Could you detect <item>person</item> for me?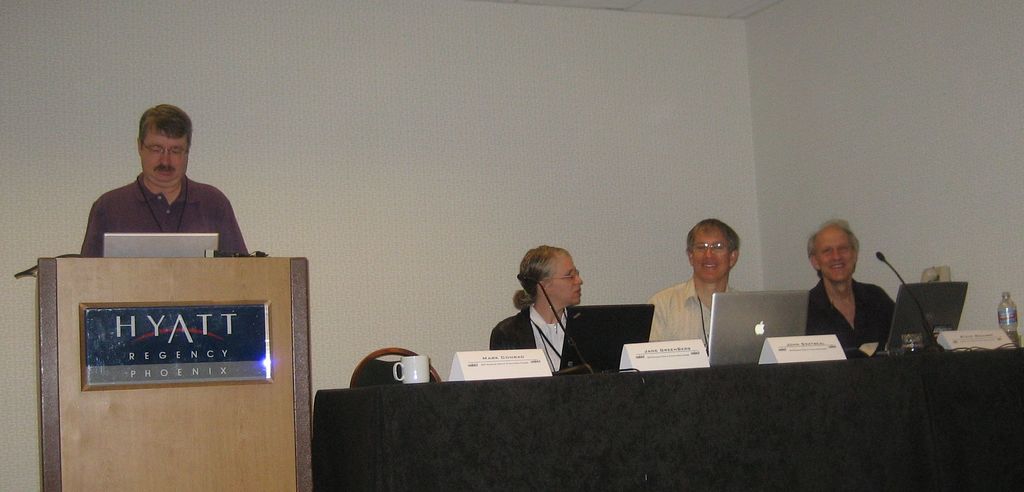
Detection result: crop(640, 216, 750, 355).
